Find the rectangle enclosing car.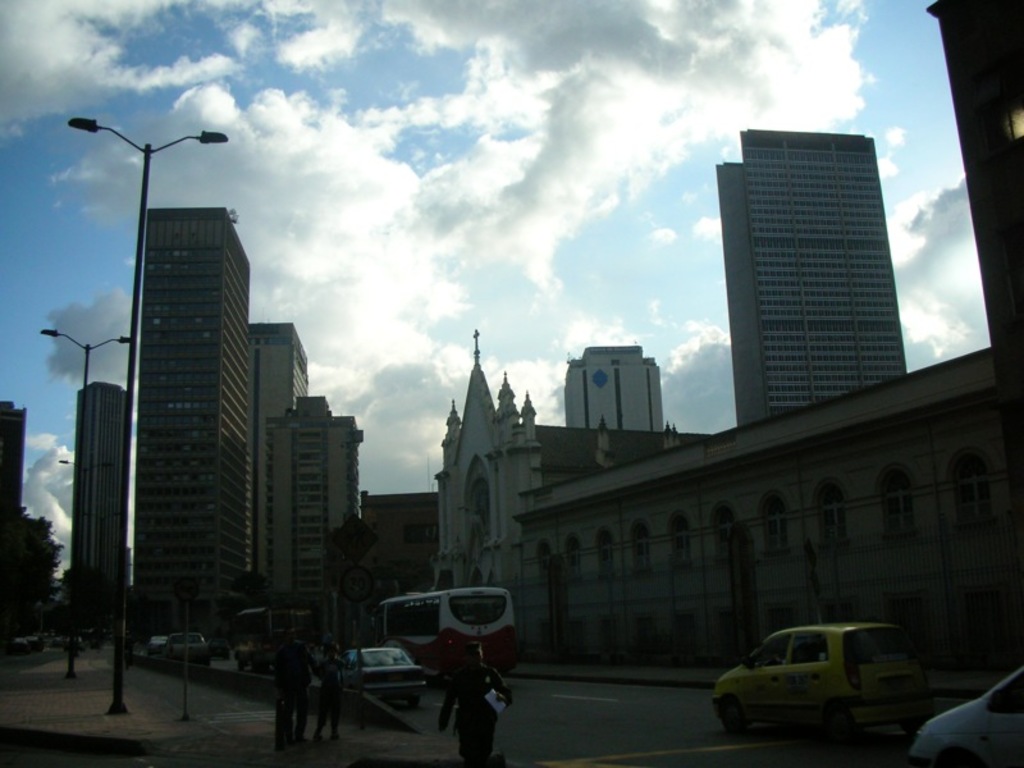
region(337, 645, 426, 705).
